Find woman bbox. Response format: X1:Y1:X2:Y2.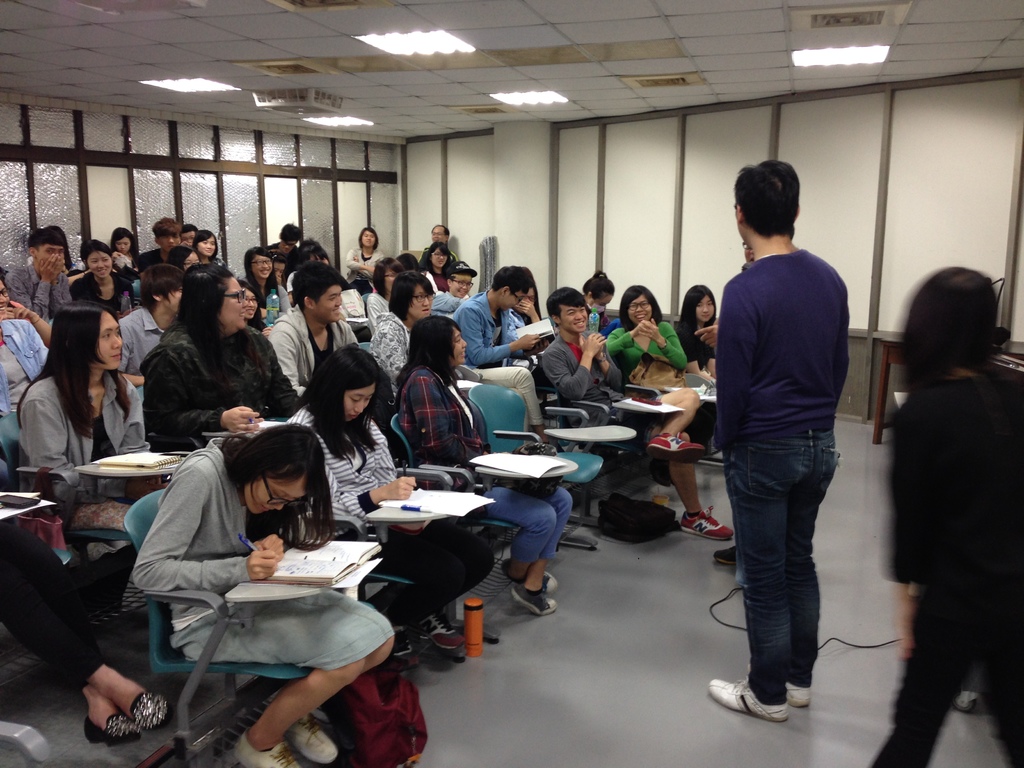
118:280:283:463.
